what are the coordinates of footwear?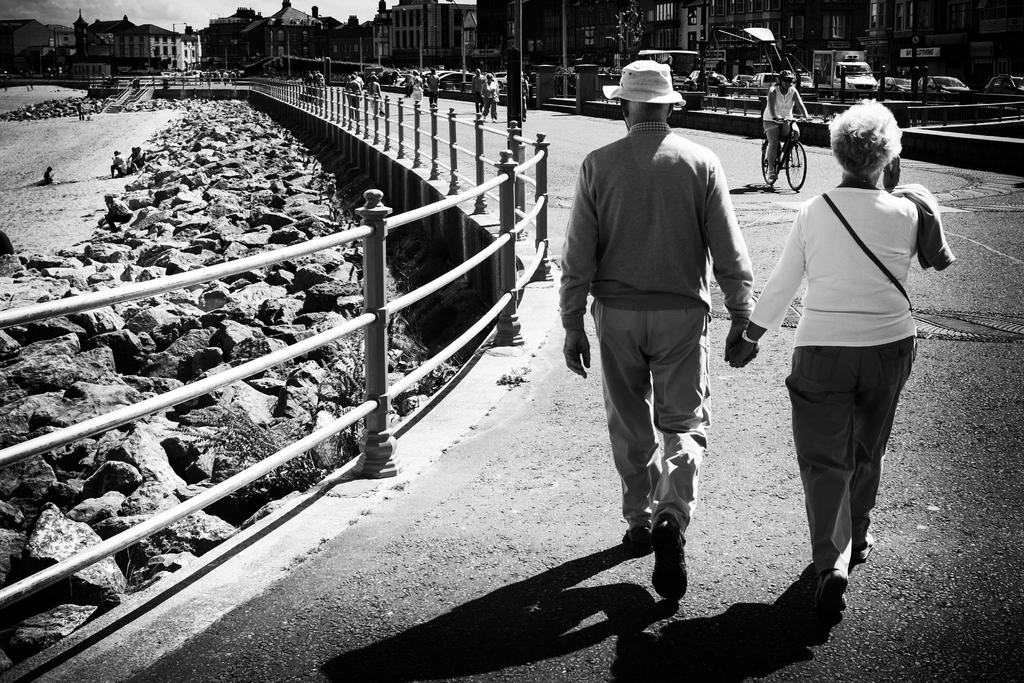
(854, 531, 874, 566).
